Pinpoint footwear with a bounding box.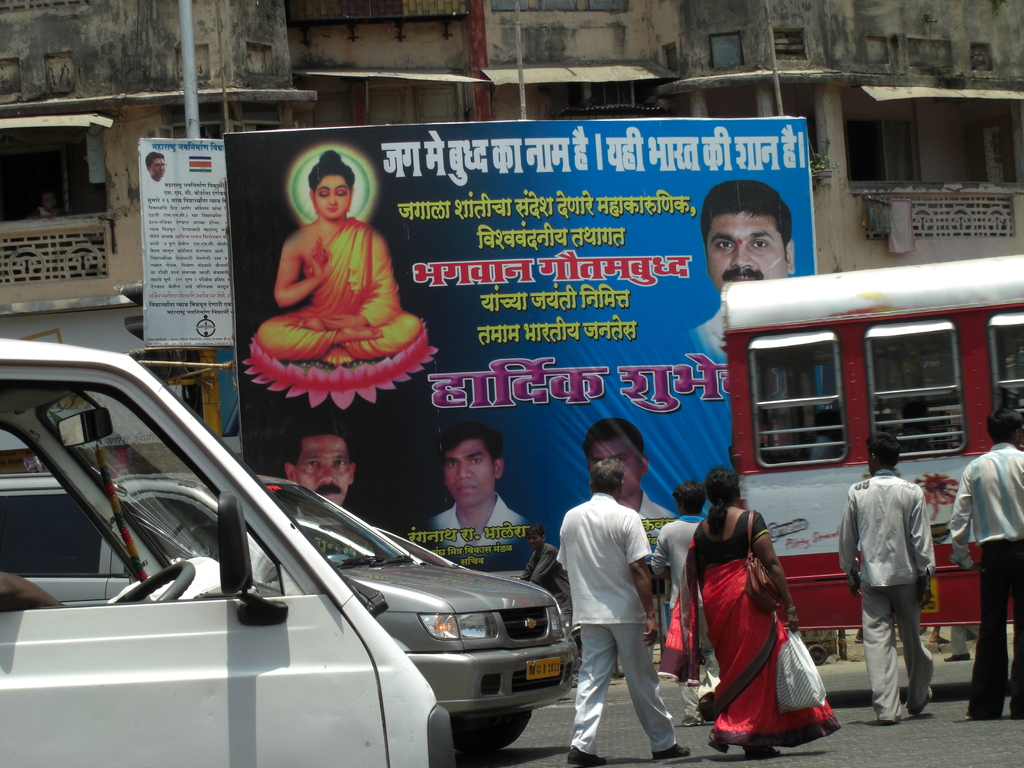
x1=566 y1=750 x2=602 y2=767.
